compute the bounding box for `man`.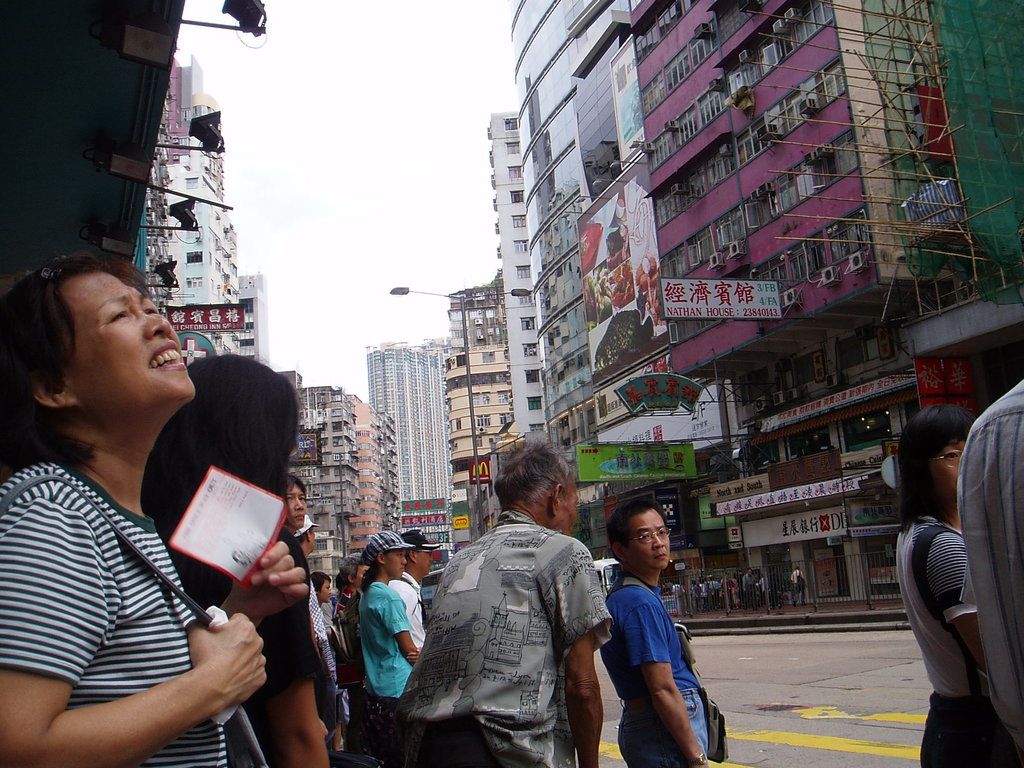
[x1=789, y1=564, x2=806, y2=603].
